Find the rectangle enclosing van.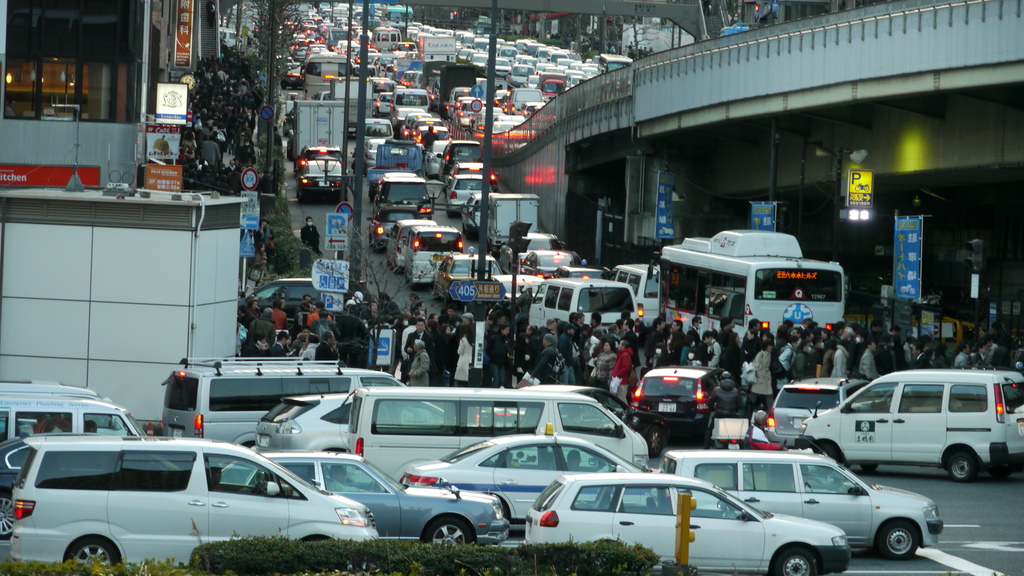
bbox=[415, 33, 455, 58].
